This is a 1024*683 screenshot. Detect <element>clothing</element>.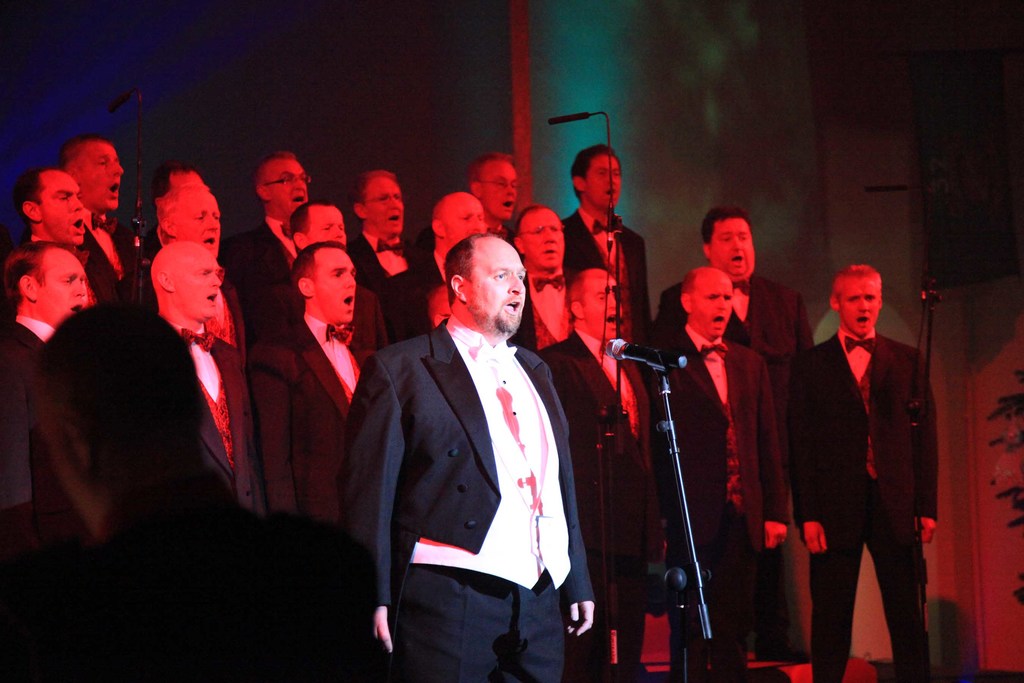
pyautogui.locateOnScreen(387, 261, 440, 333).
